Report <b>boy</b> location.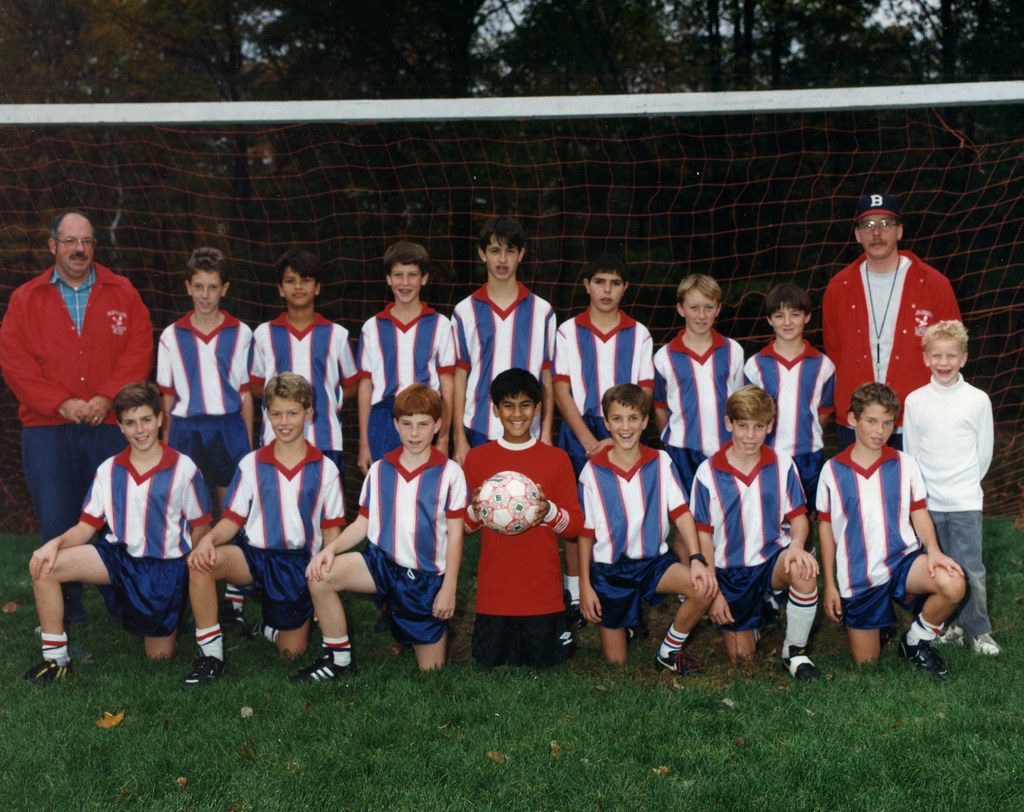
Report: 244, 247, 357, 509.
